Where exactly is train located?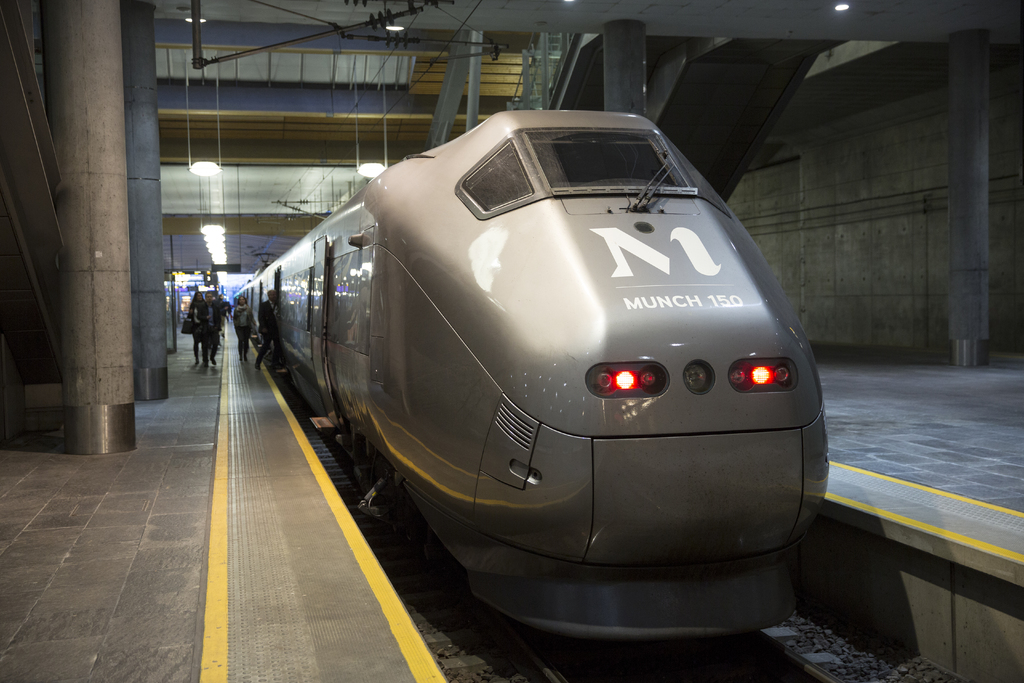
Its bounding box is pyautogui.locateOnScreen(225, 105, 830, 650).
